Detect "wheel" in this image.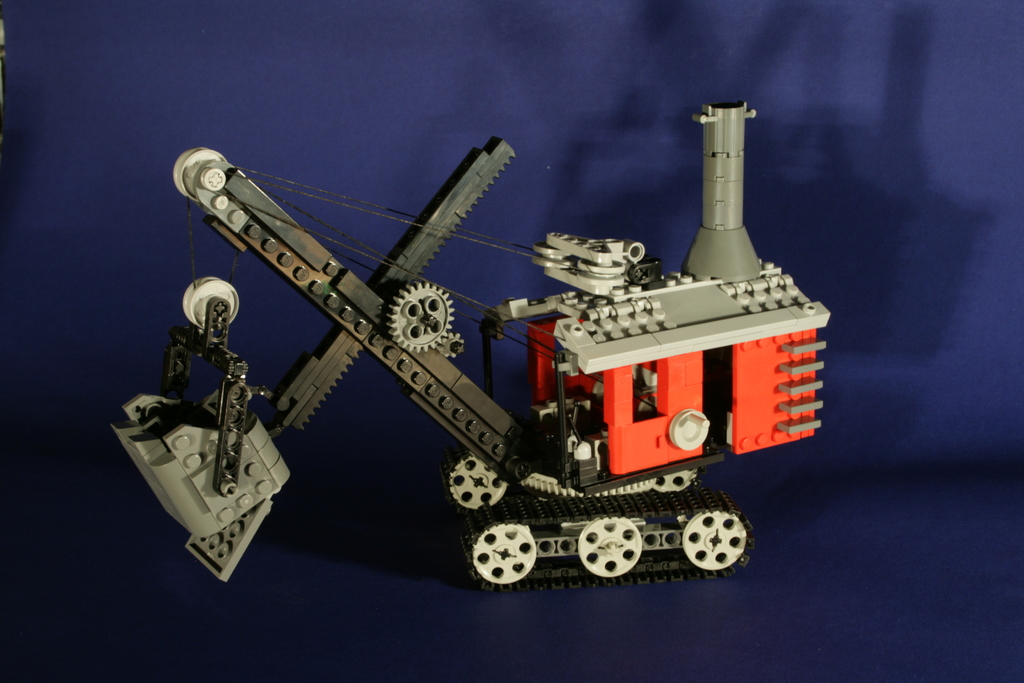
Detection: 381 279 454 352.
